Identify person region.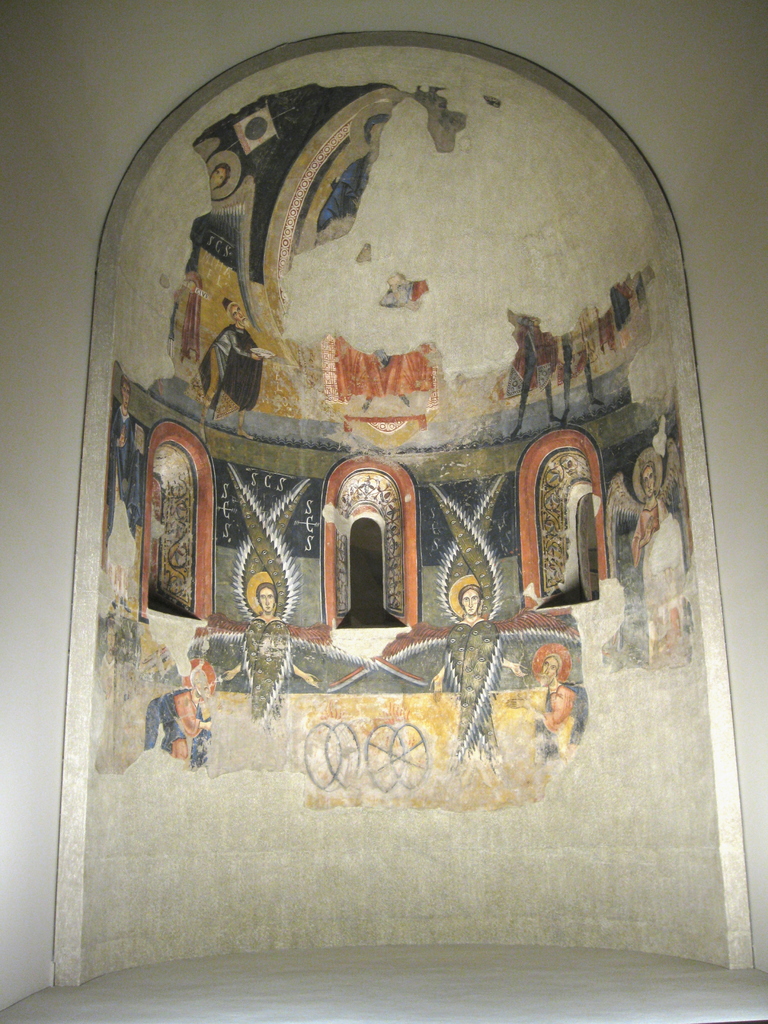
Region: 188, 298, 265, 442.
